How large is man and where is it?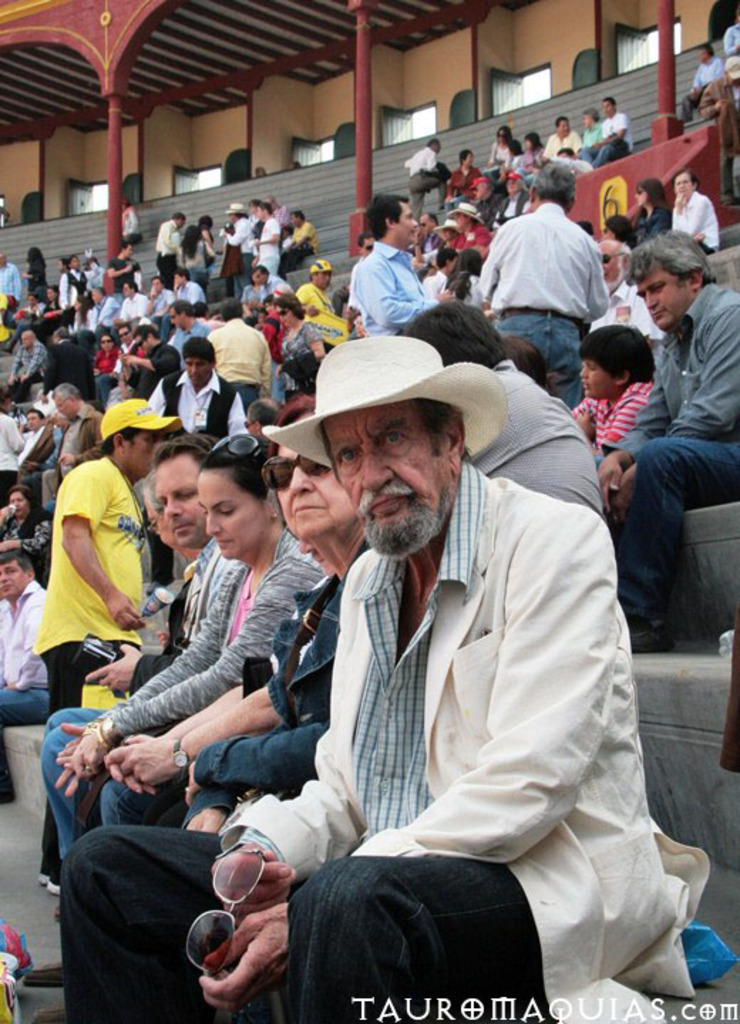
Bounding box: bbox=(147, 274, 174, 341).
